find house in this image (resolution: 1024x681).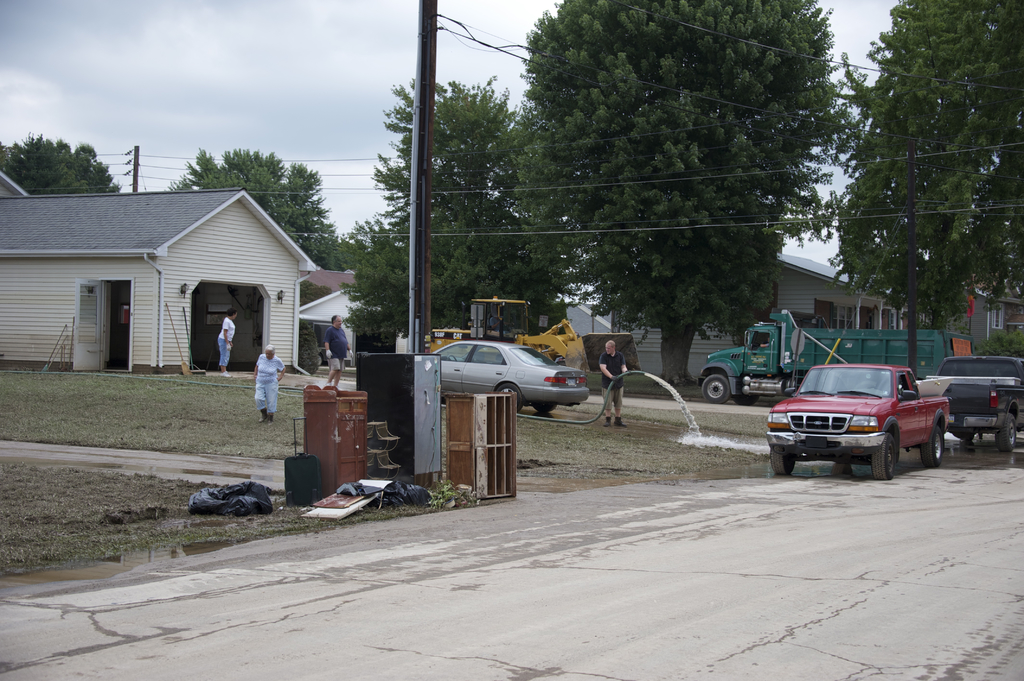
Rect(765, 242, 888, 384).
